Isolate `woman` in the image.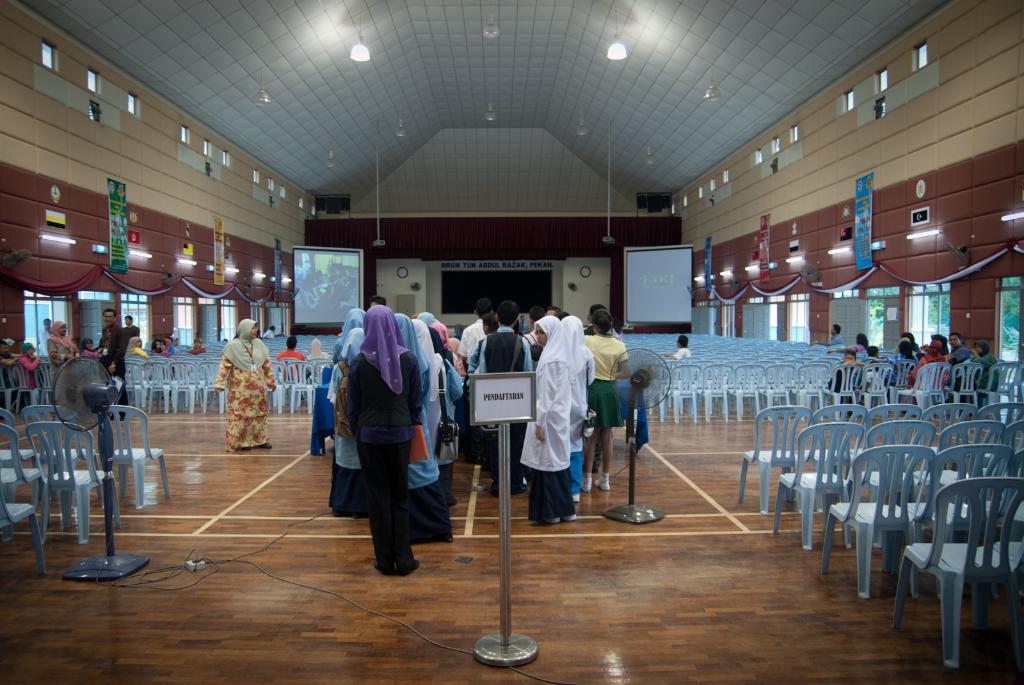
Isolated region: [15,341,40,396].
